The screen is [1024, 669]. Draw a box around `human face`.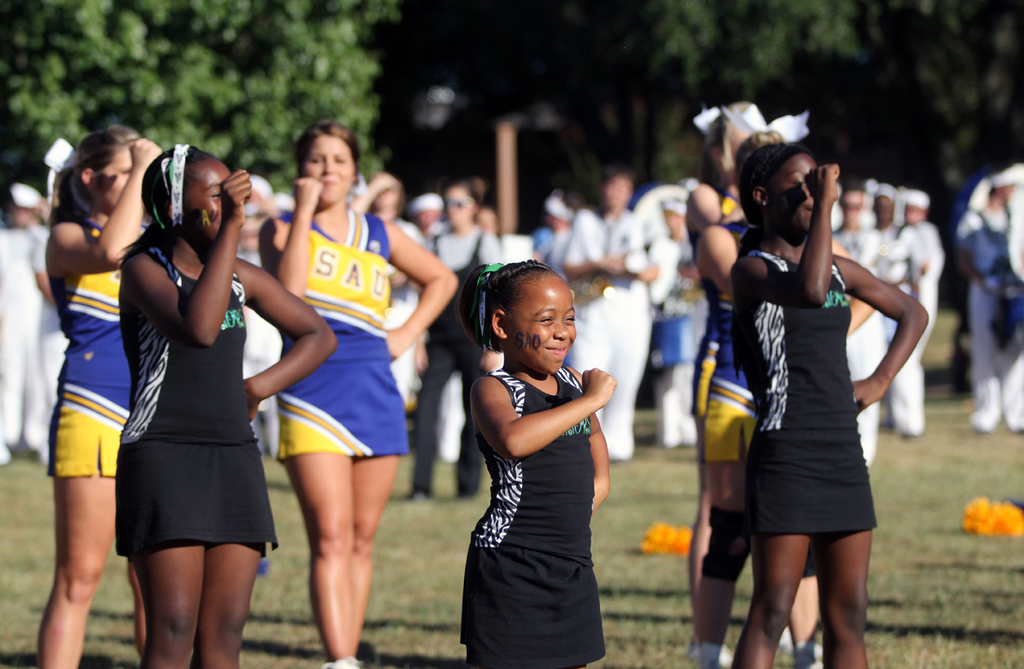
{"left": 607, "top": 172, "right": 634, "bottom": 209}.
